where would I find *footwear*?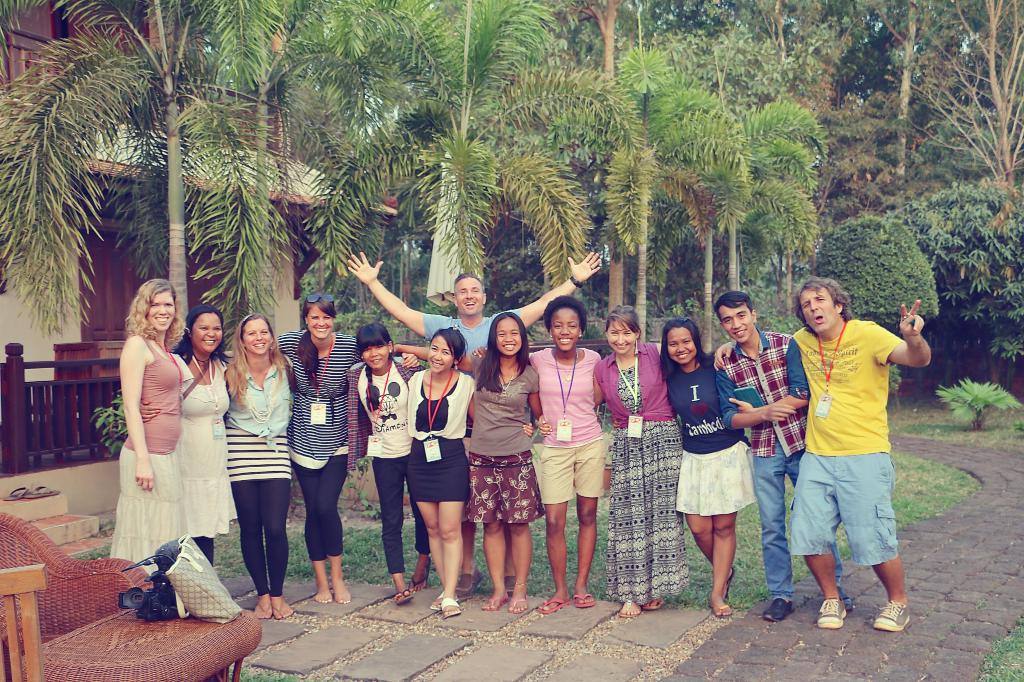
At bbox=[255, 603, 270, 624].
